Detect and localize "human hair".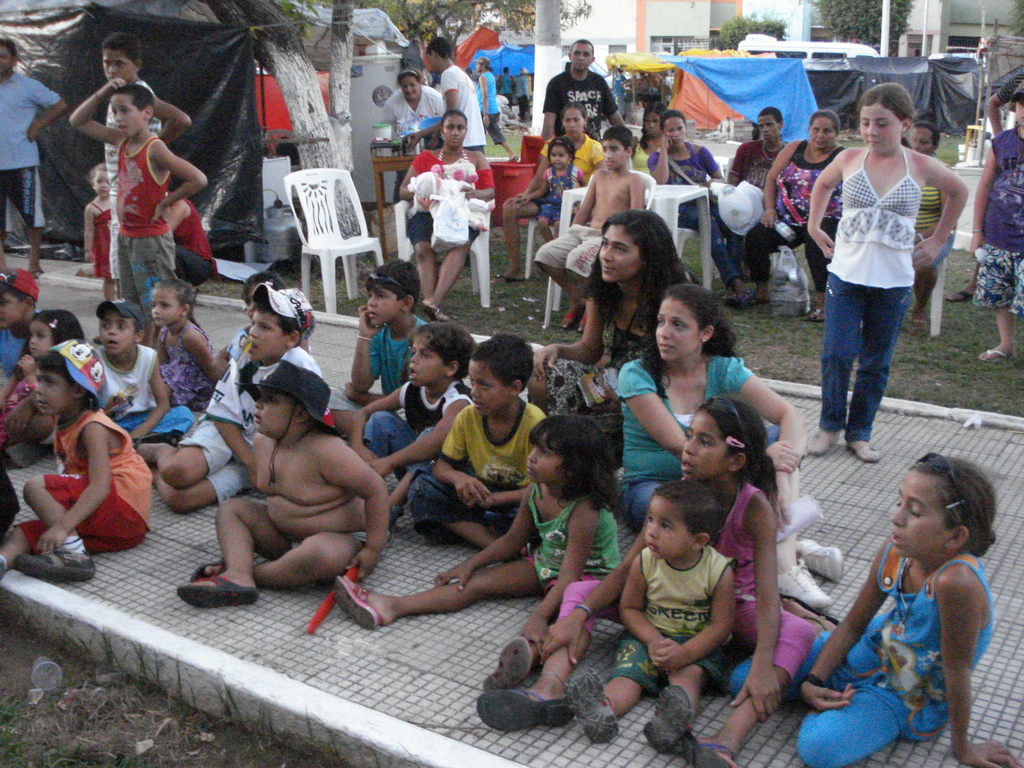
Localized at rect(810, 109, 840, 135).
